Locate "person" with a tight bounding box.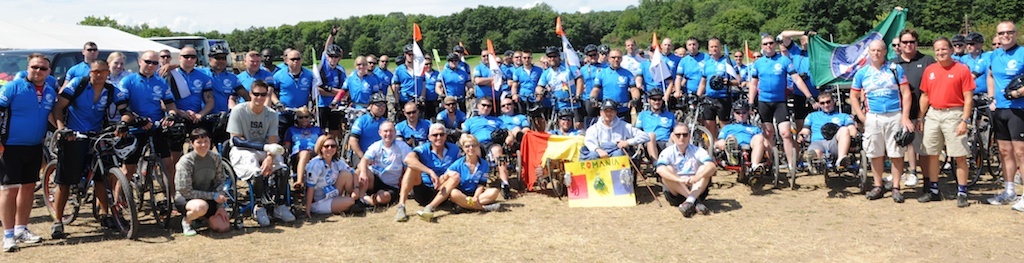
bbox=[60, 40, 111, 86].
